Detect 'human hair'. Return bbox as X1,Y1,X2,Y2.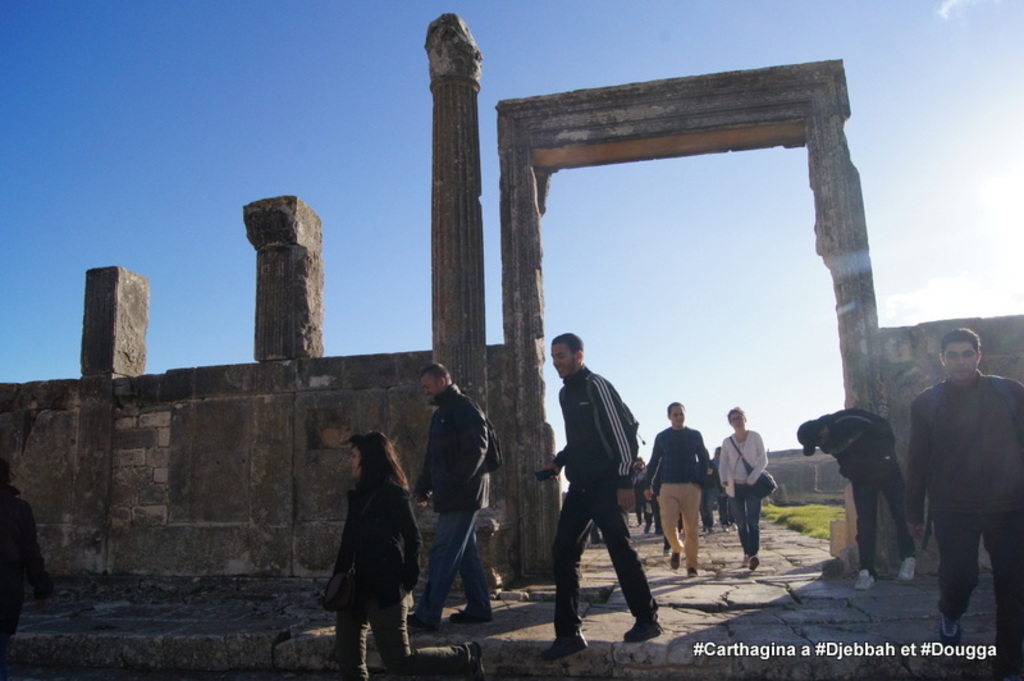
346,429,411,506.
